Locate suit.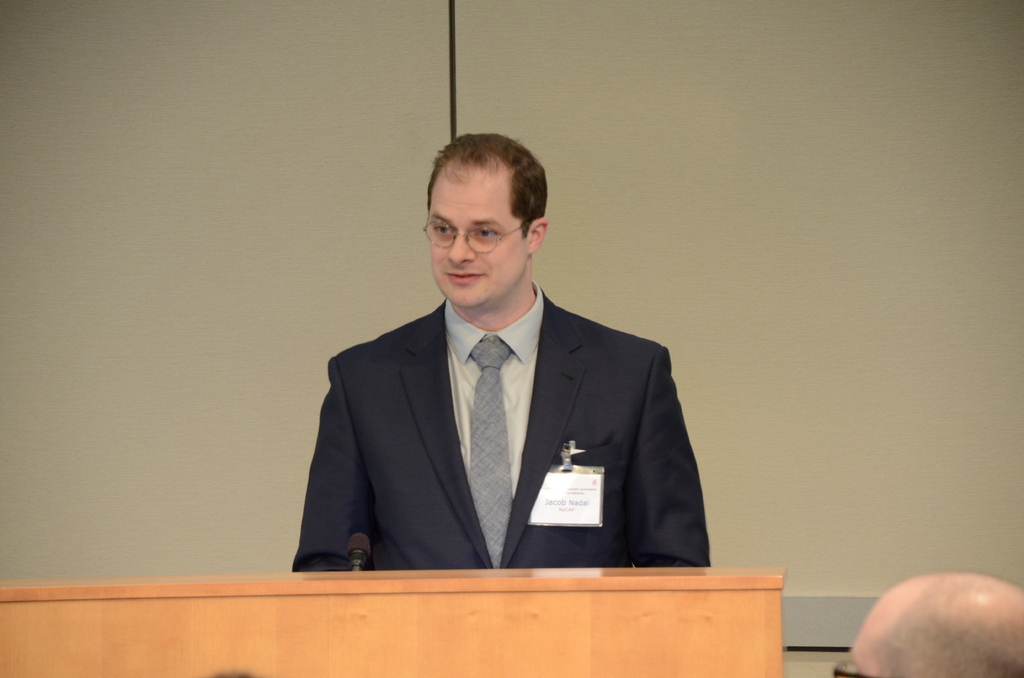
Bounding box: region(296, 264, 671, 586).
